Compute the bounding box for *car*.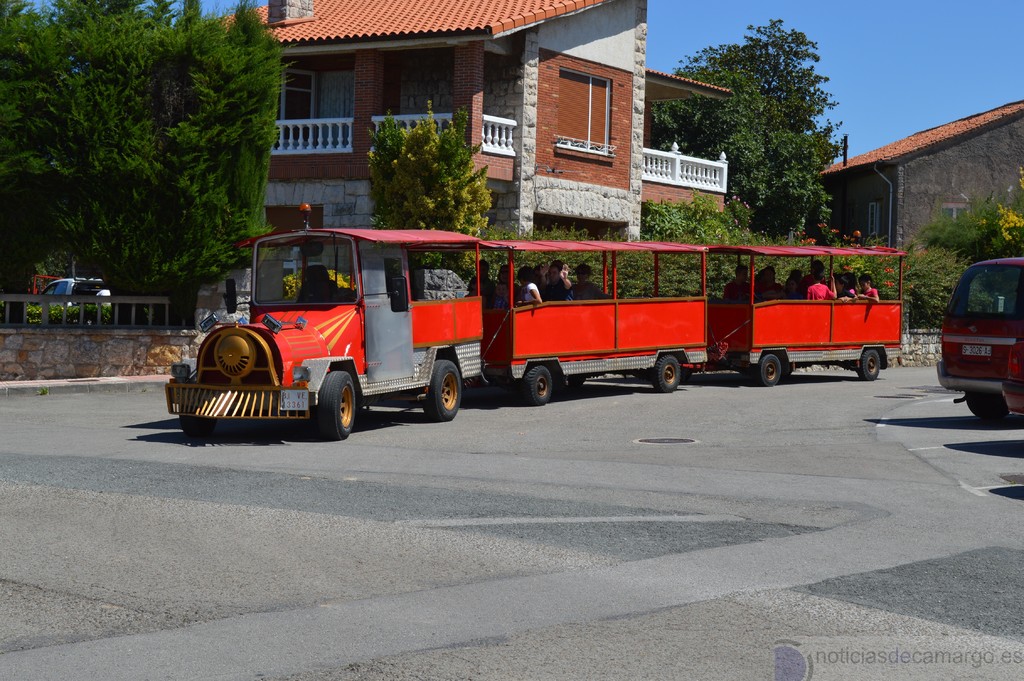
x1=35 y1=274 x2=105 y2=314.
